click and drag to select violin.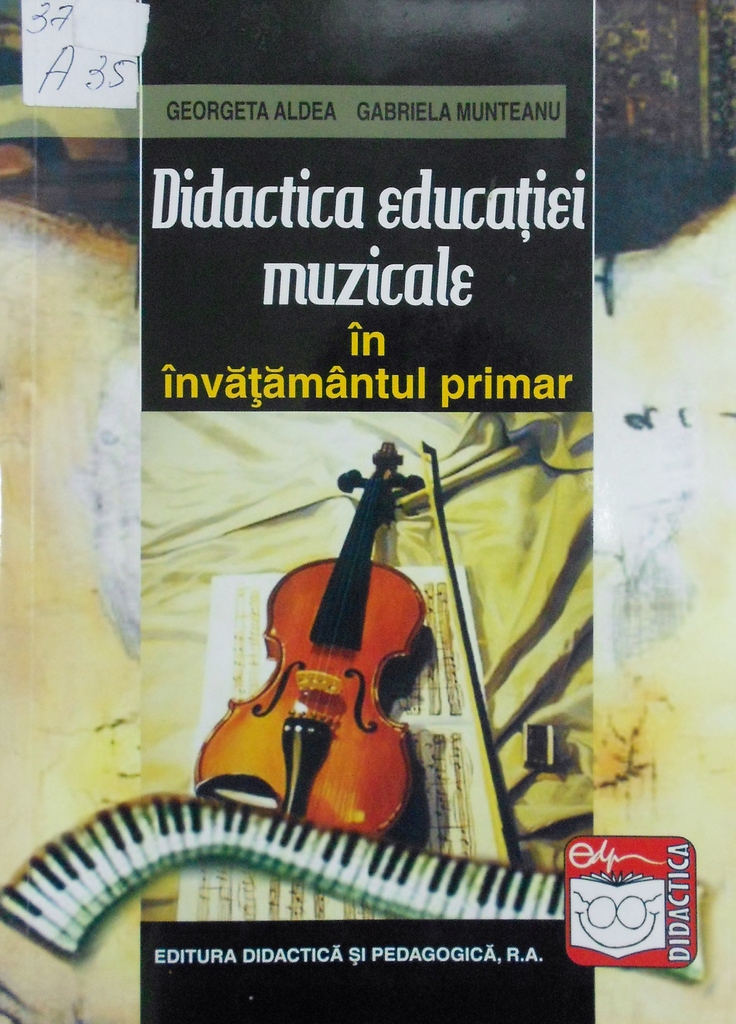
Selection: pyautogui.locateOnScreen(187, 414, 458, 861).
